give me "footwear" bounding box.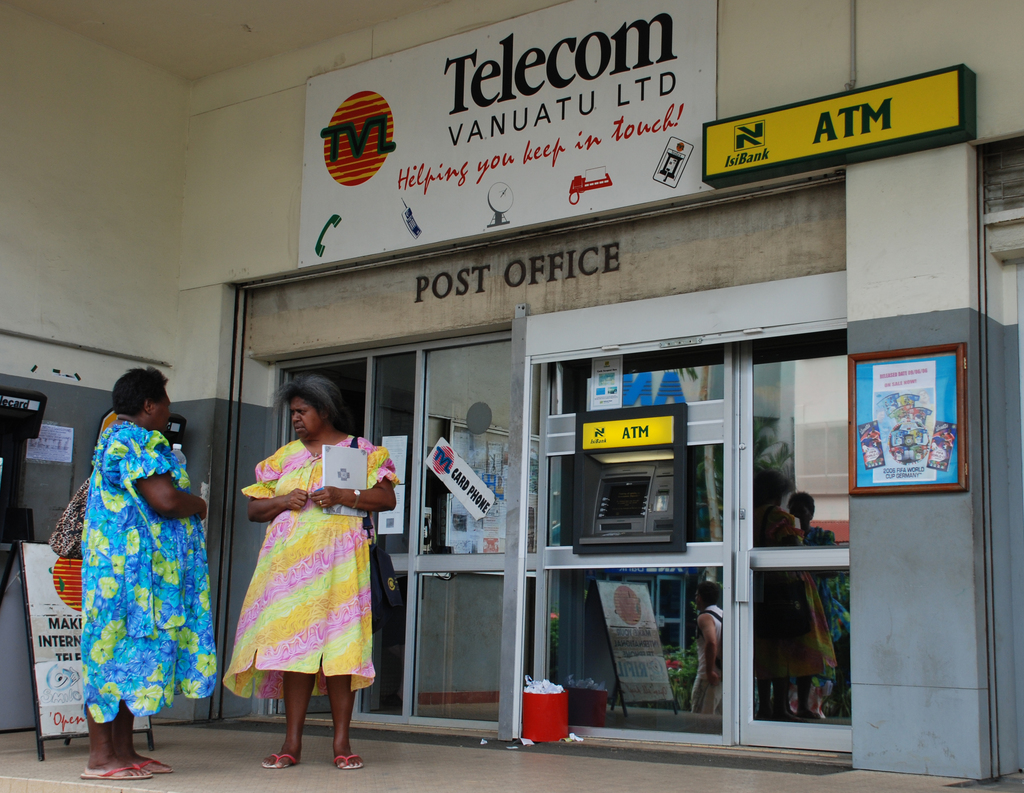
x1=261, y1=753, x2=296, y2=773.
